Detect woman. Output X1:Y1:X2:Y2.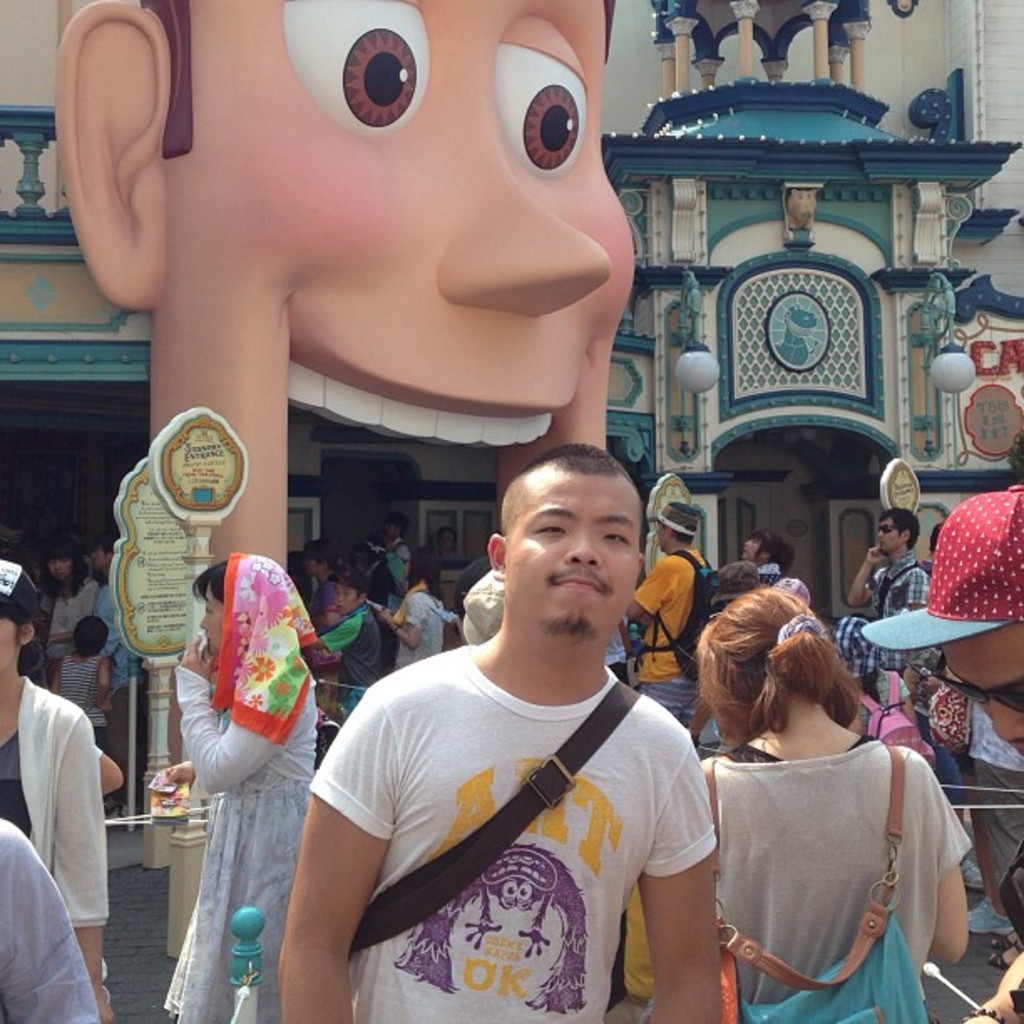
674:579:960:1012.
